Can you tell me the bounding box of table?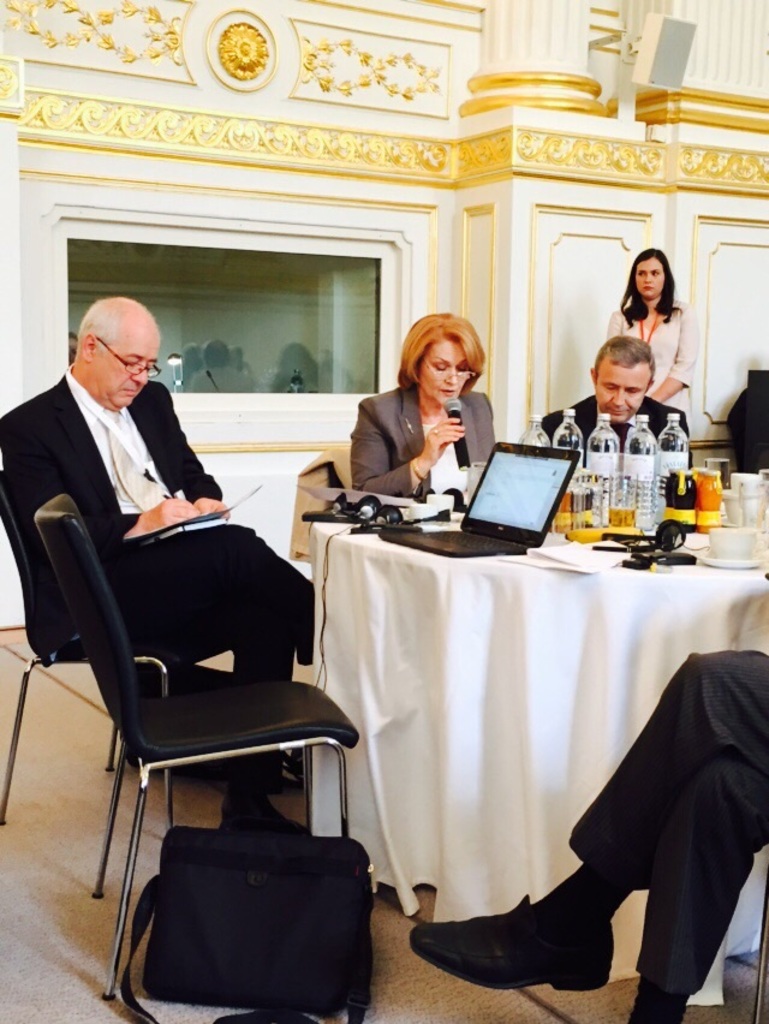
<region>292, 499, 741, 992</region>.
